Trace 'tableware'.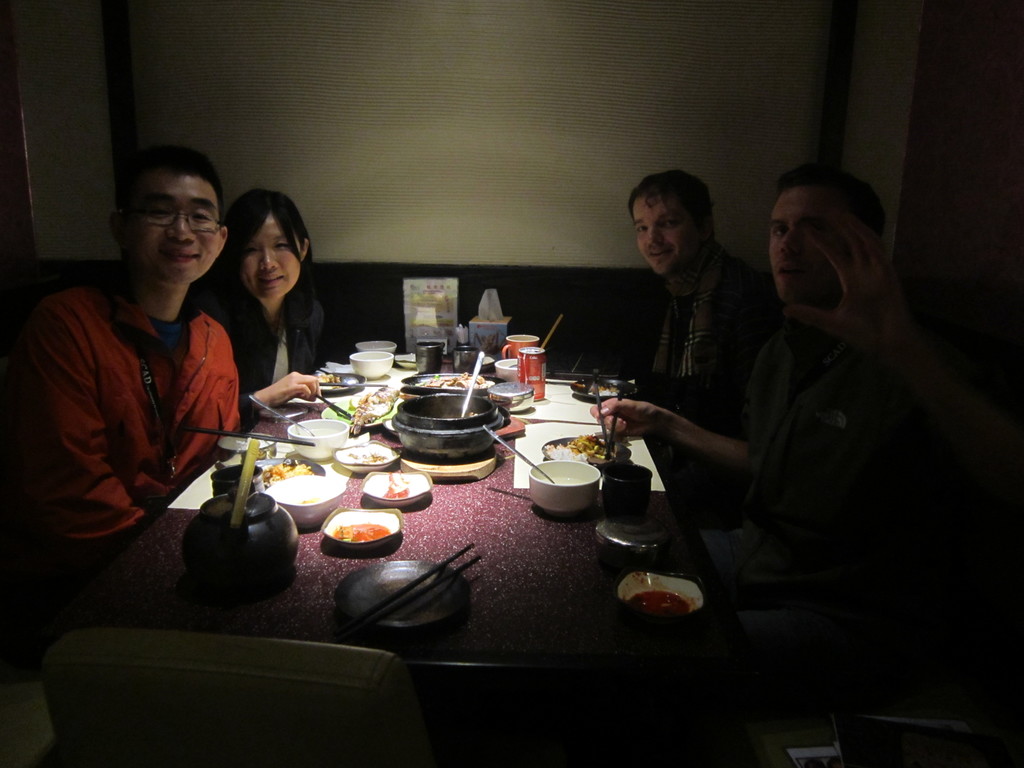
Traced to Rect(177, 491, 297, 598).
